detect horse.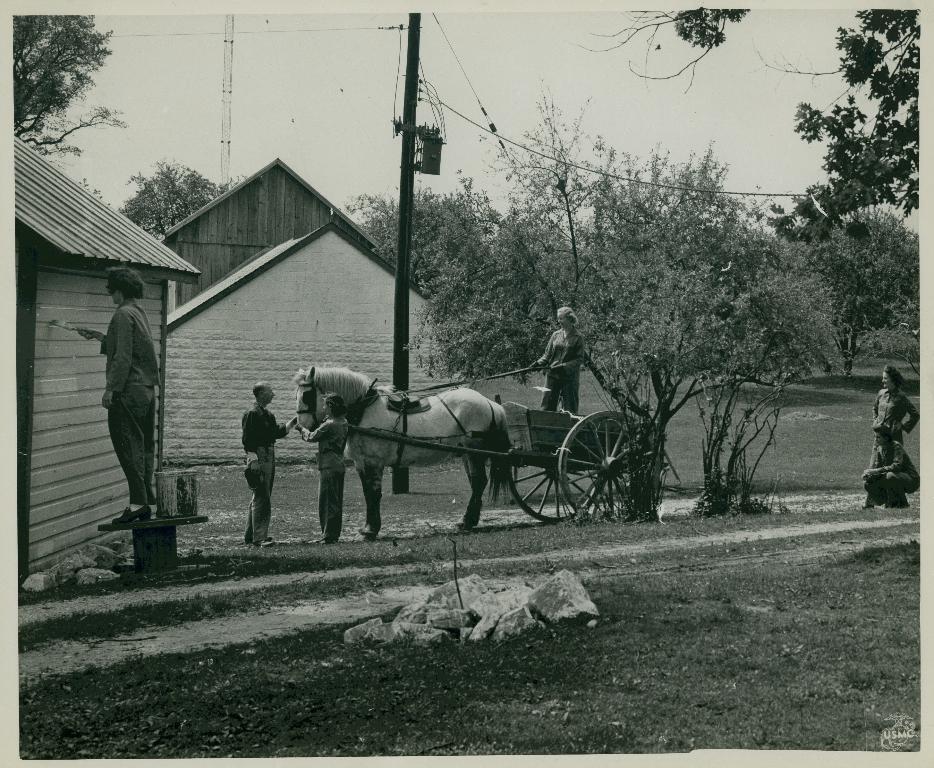
Detected at rect(291, 362, 511, 531).
